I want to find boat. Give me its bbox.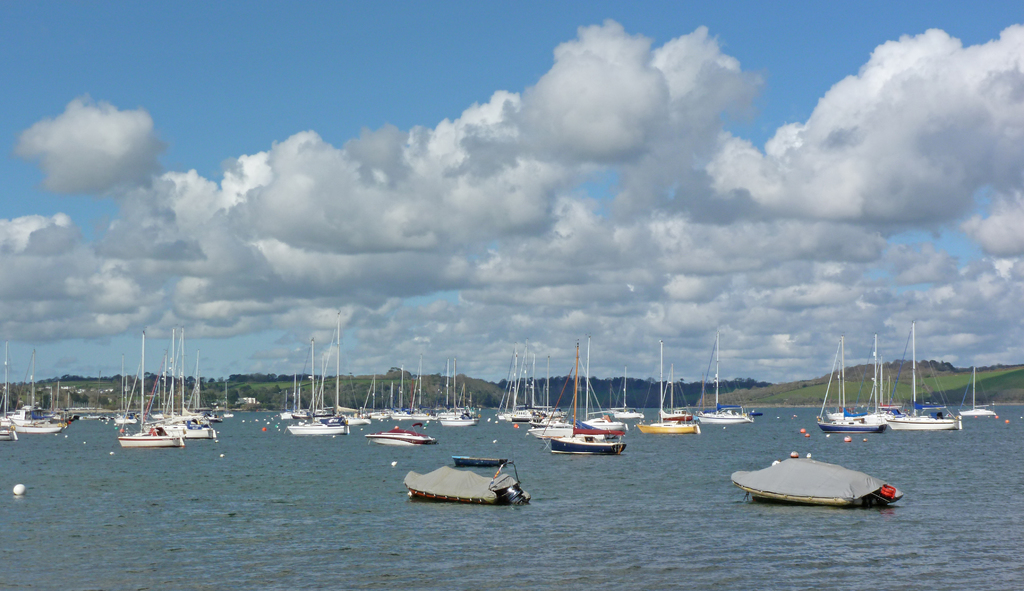
(287,416,350,433).
